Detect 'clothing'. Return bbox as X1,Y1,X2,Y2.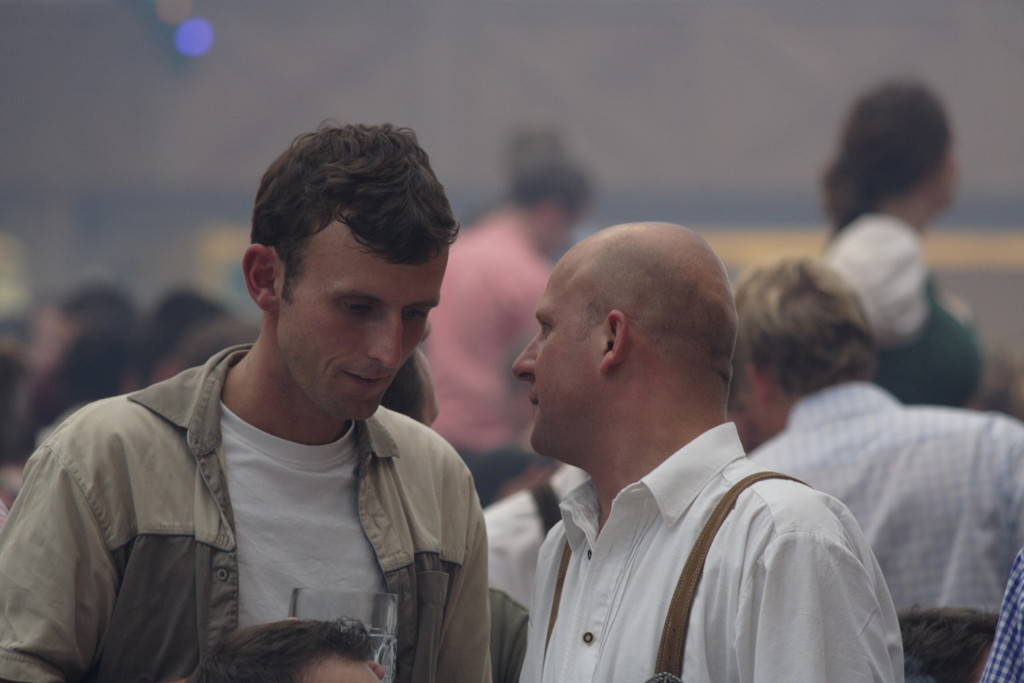
13,323,505,672.
